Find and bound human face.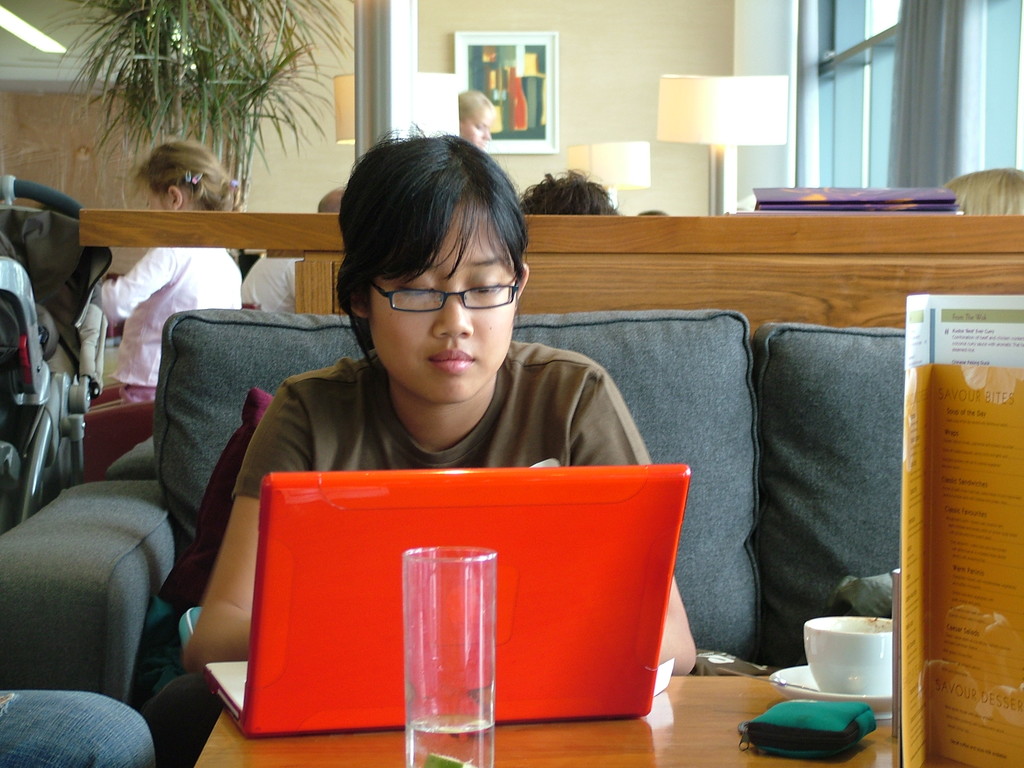
Bound: x1=460 y1=108 x2=492 y2=148.
